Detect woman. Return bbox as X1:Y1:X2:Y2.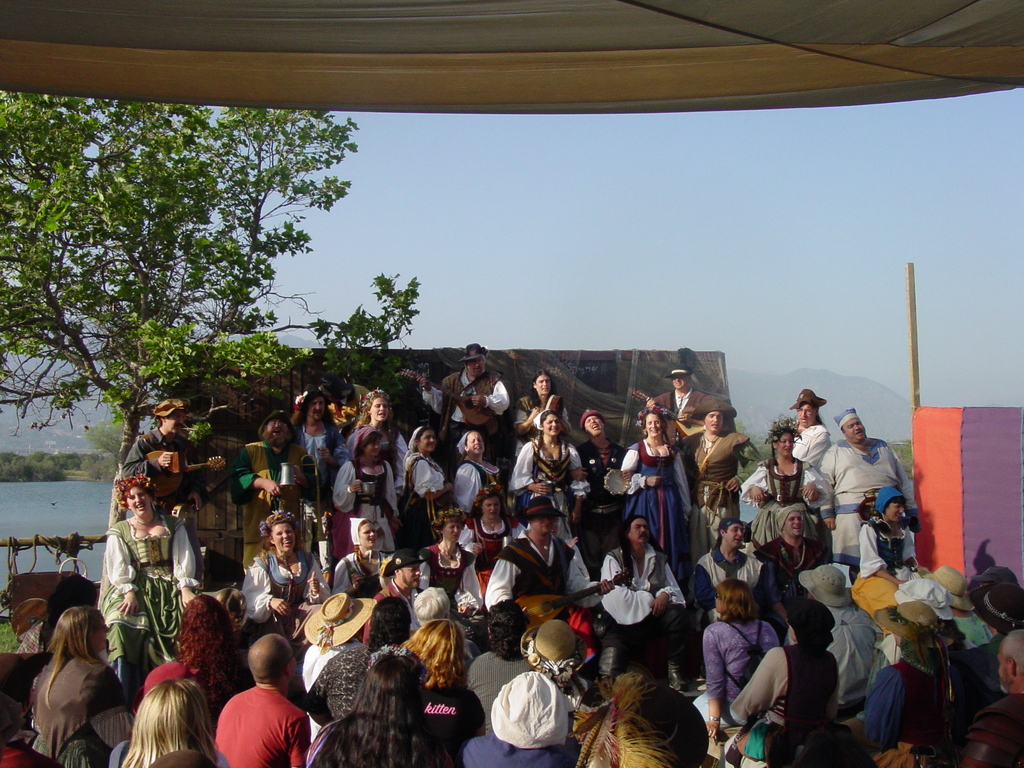
348:388:407:502.
